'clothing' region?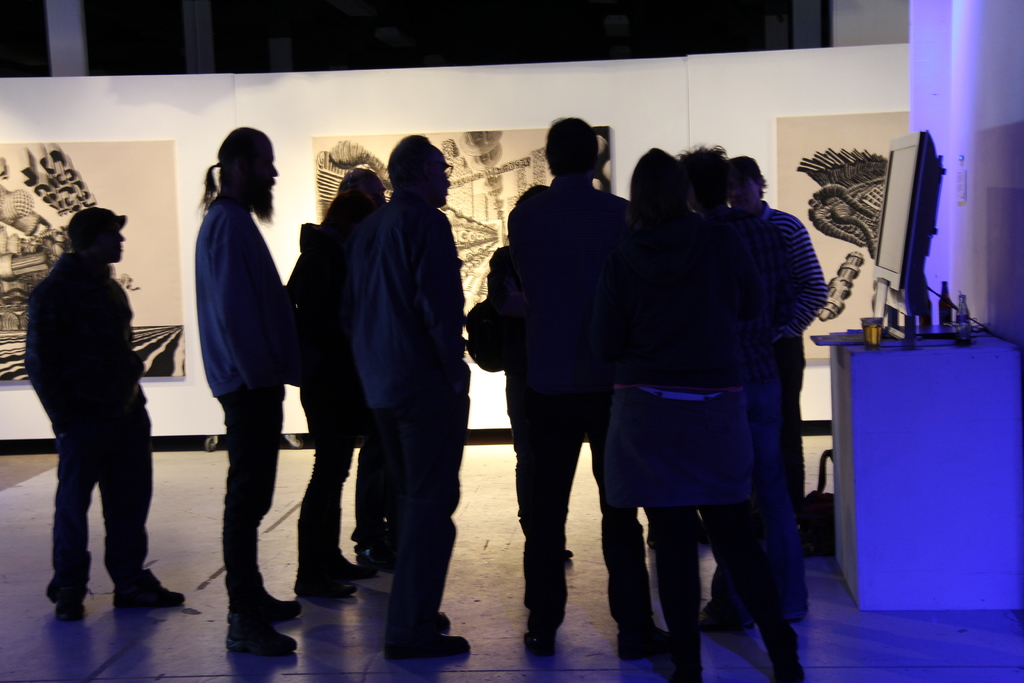
x1=589 y1=208 x2=755 y2=507
